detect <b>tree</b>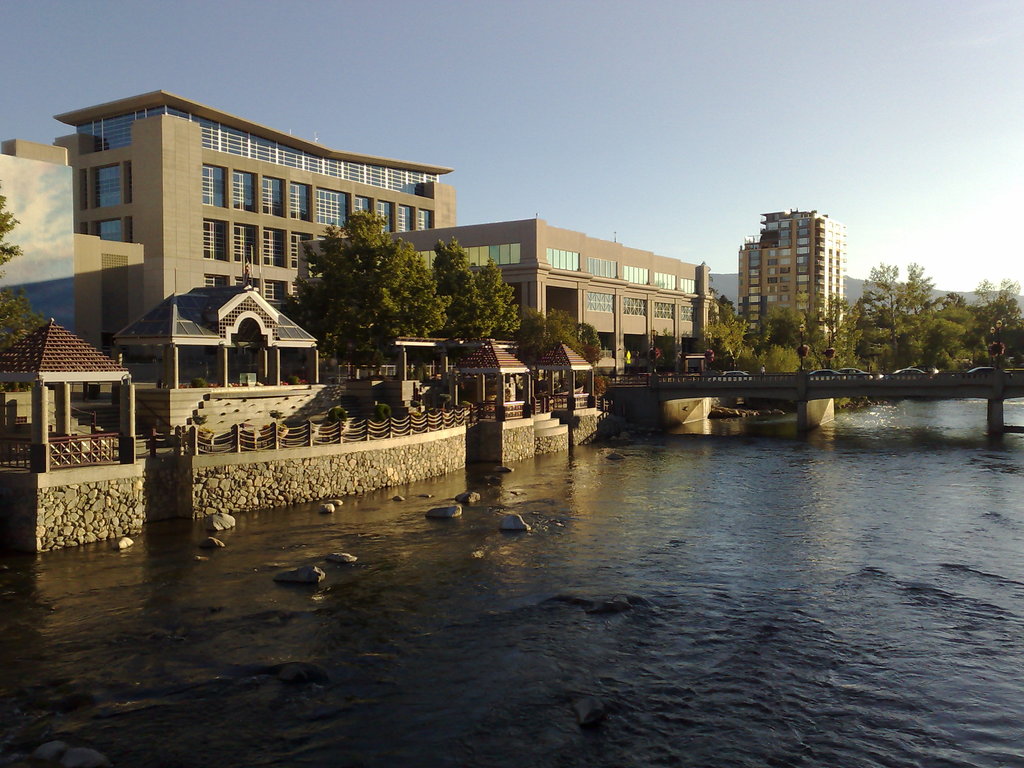
l=427, t=225, r=529, b=344
